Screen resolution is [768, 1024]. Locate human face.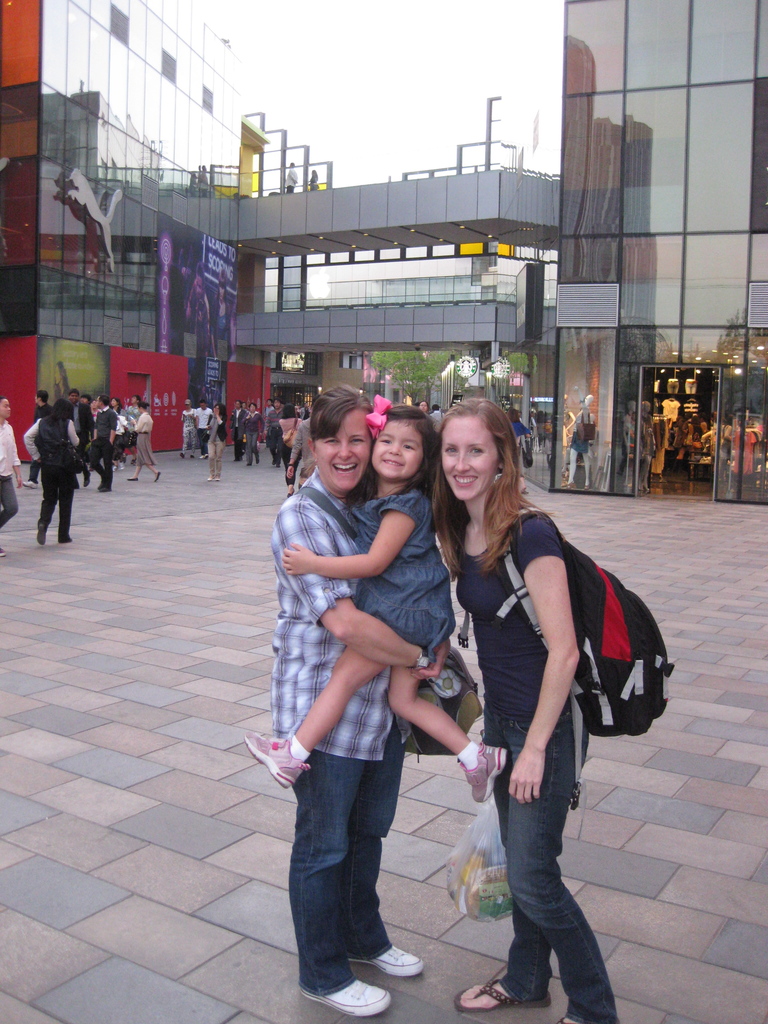
[x1=0, y1=396, x2=9, y2=424].
